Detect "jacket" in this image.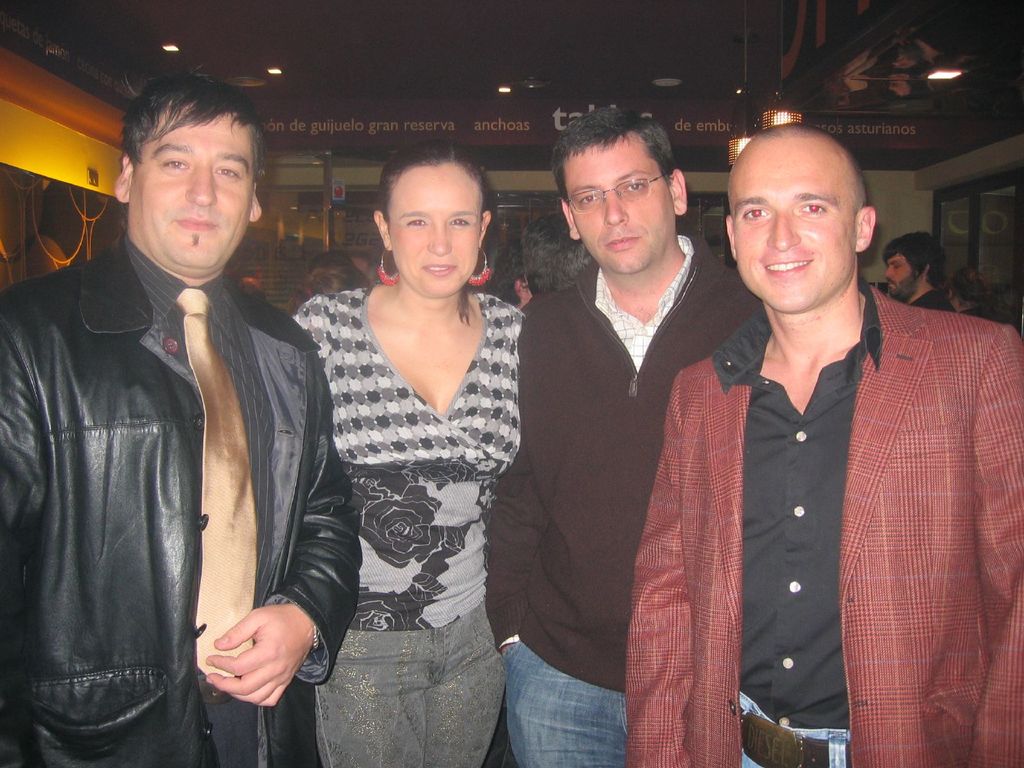
Detection: detection(15, 154, 336, 734).
